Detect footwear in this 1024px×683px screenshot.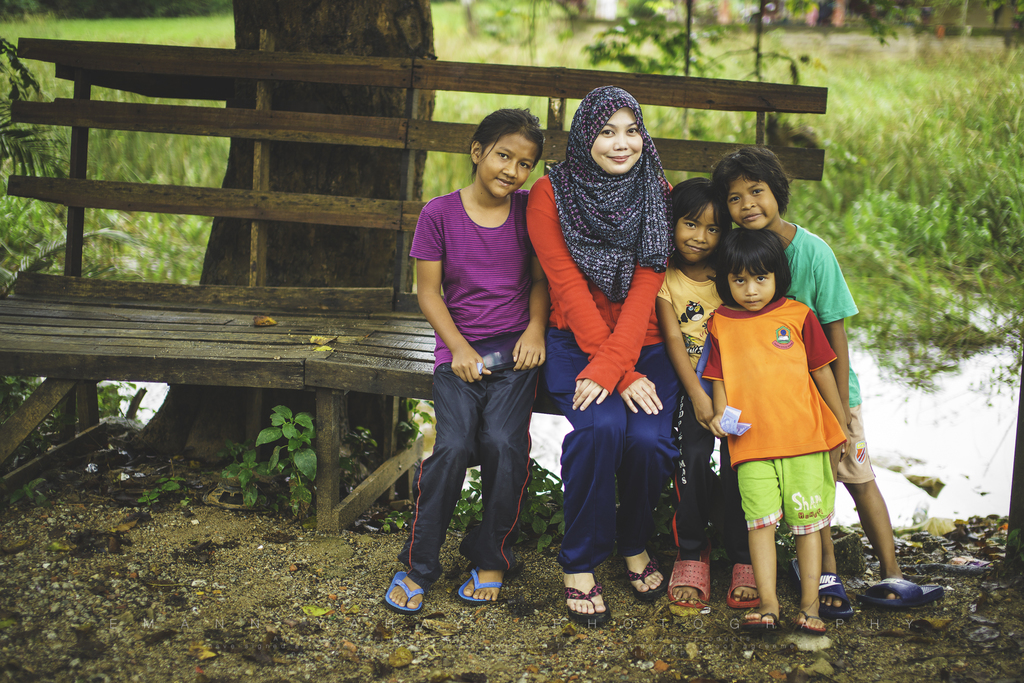
Detection: [817, 566, 847, 618].
